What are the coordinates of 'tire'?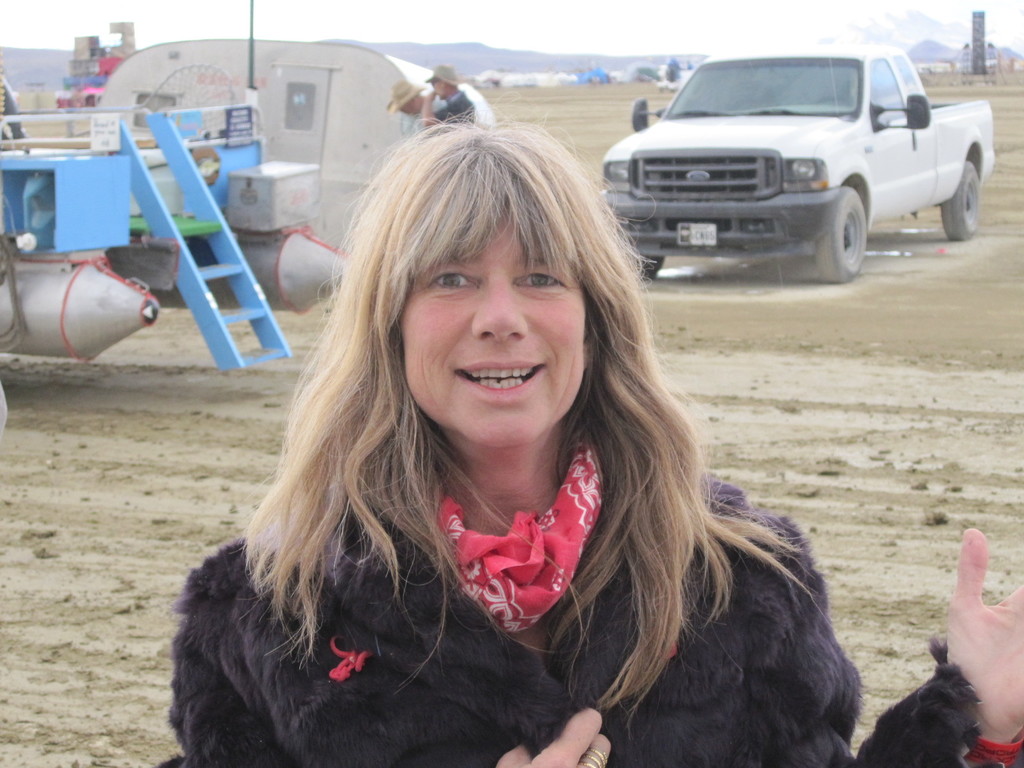
detection(813, 185, 888, 281).
